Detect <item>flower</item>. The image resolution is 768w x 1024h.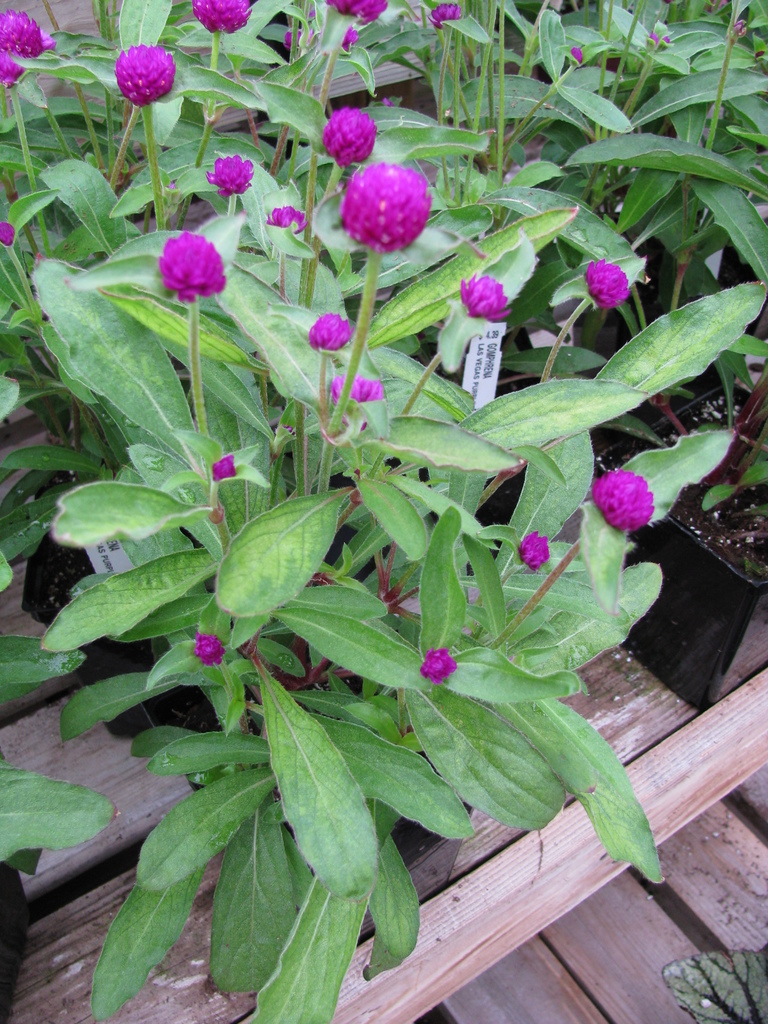
{"left": 282, "top": 32, "right": 302, "bottom": 51}.
